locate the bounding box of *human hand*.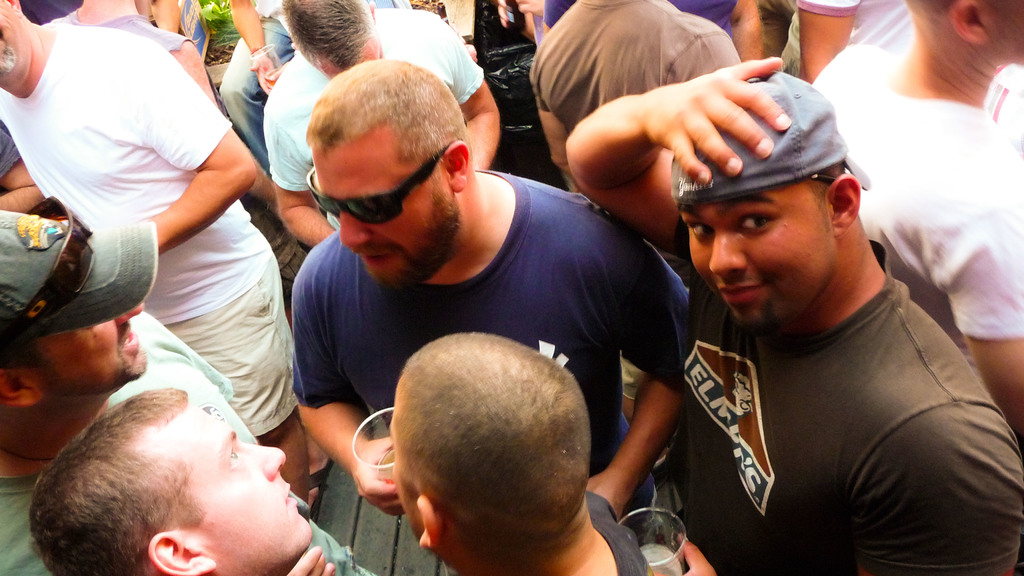
Bounding box: (569, 51, 795, 196).
